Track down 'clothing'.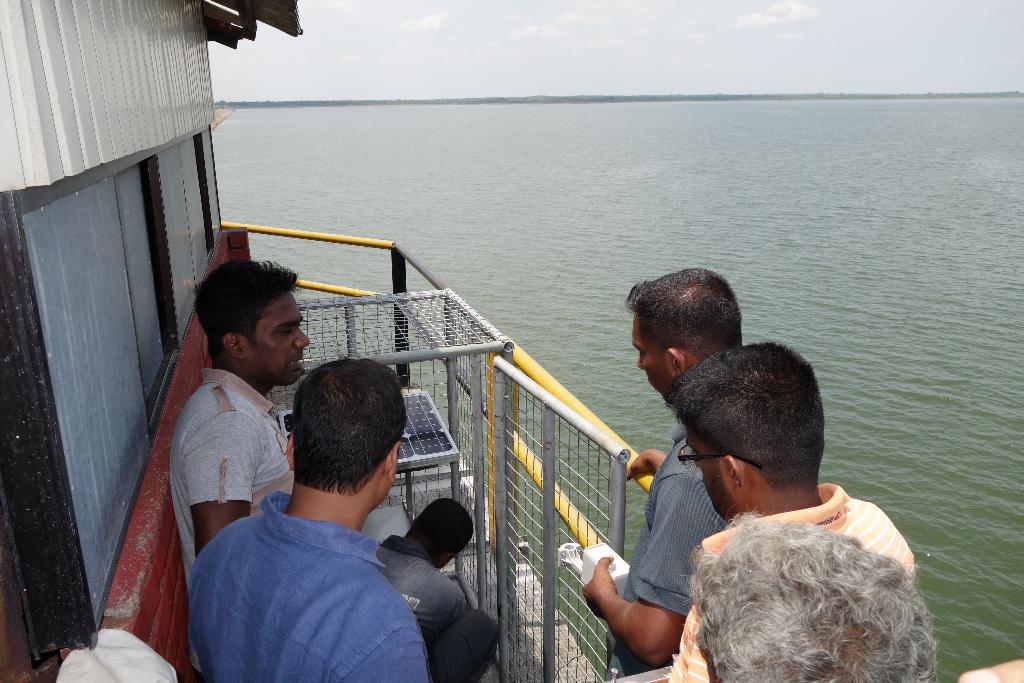
Tracked to locate(657, 483, 916, 682).
